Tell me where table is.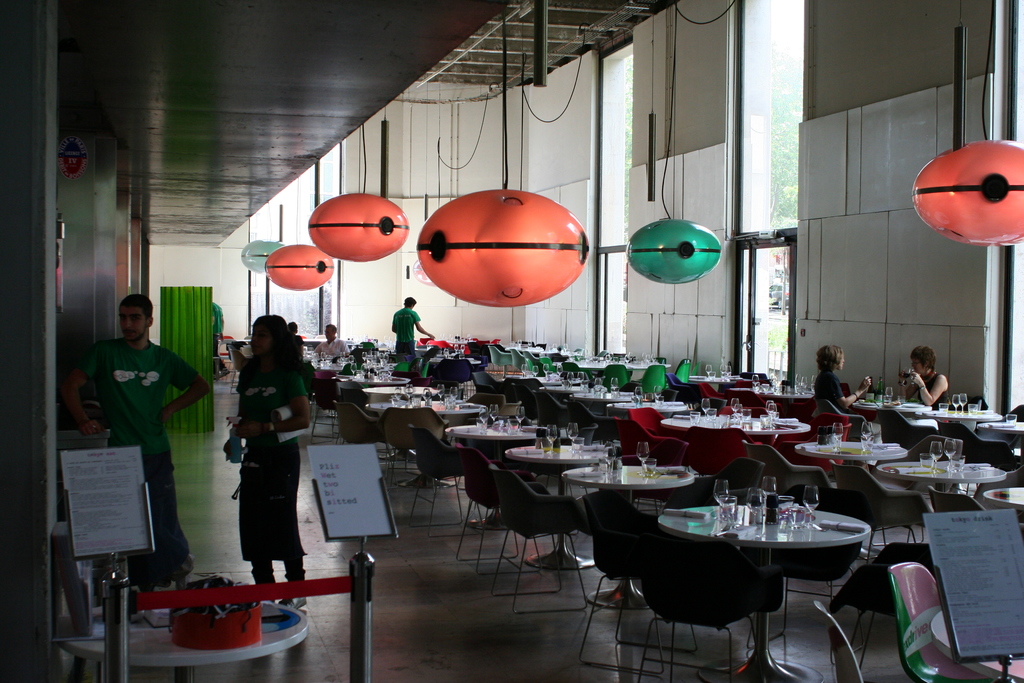
table is at select_region(556, 461, 692, 606).
